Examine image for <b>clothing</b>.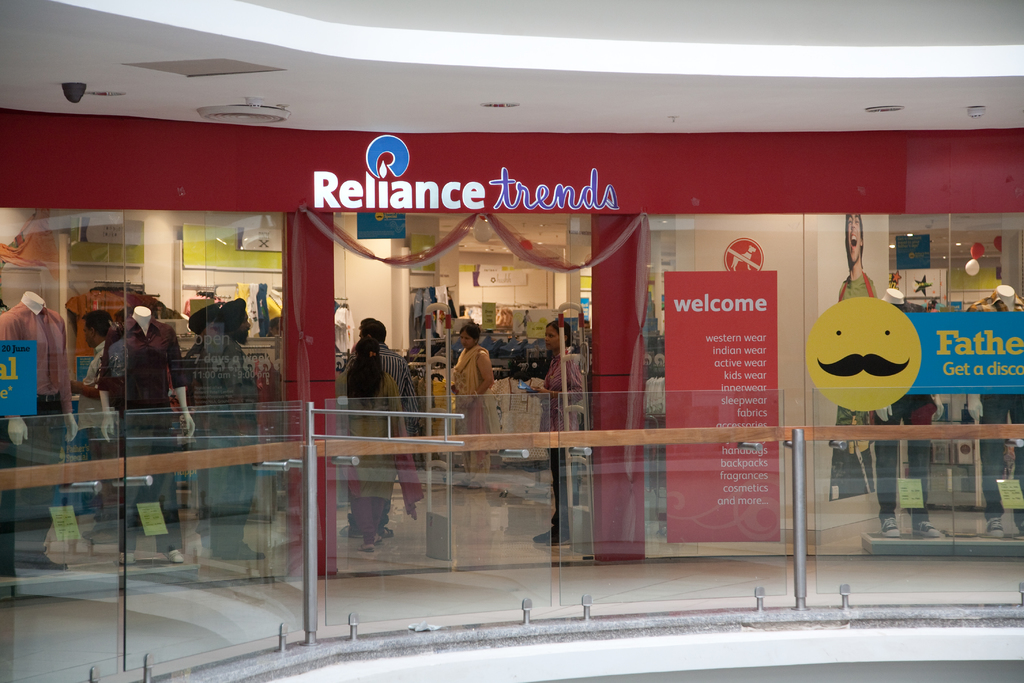
Examination result: <bbox>360, 381, 428, 544</bbox>.
